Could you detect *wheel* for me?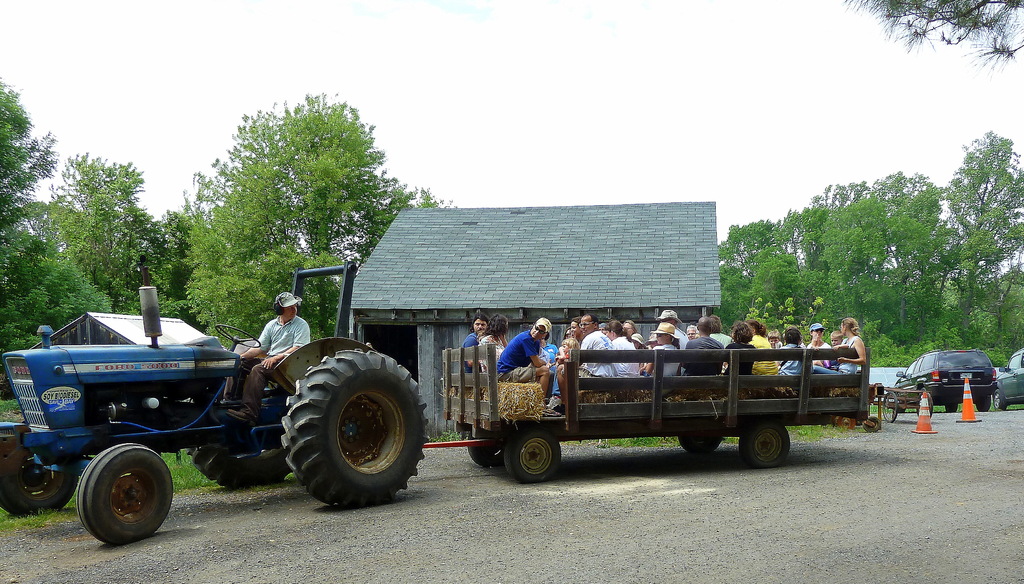
Detection result: box=[862, 416, 880, 431].
